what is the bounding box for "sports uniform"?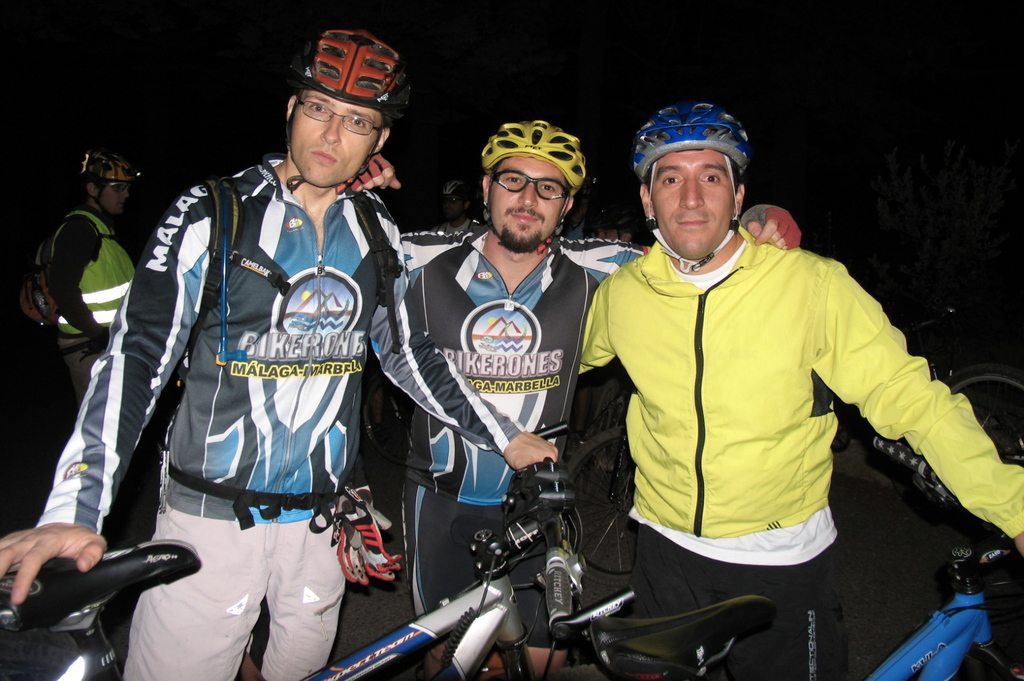
{"x1": 34, "y1": 145, "x2": 409, "y2": 680}.
